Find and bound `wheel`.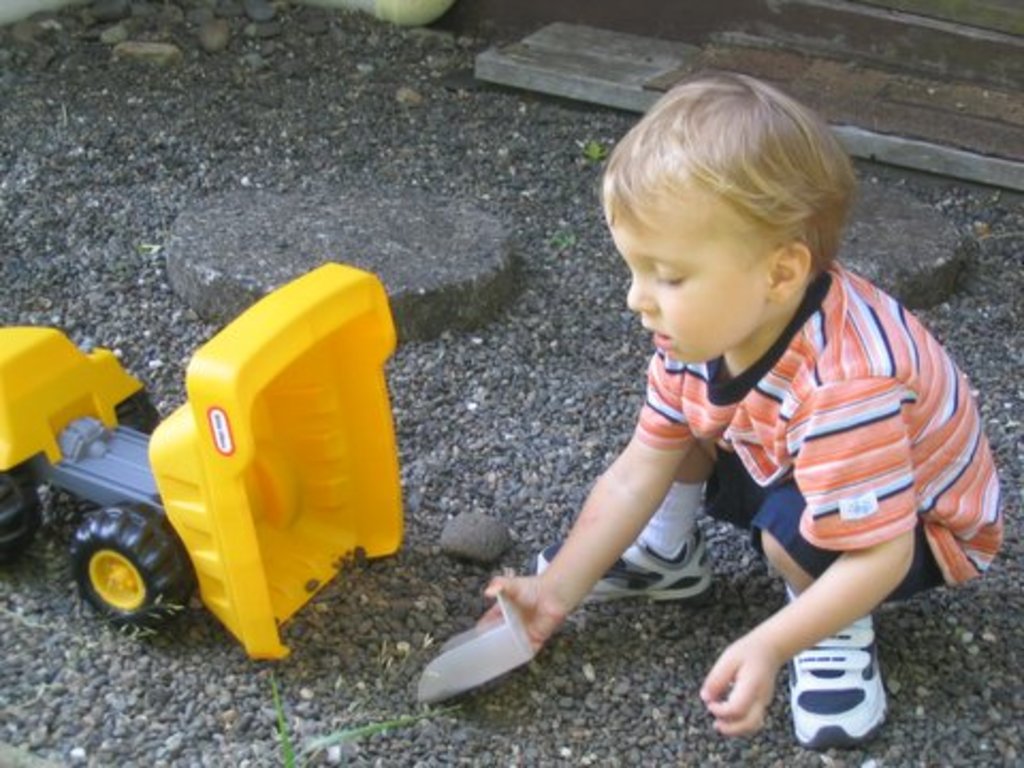
Bound: left=49, top=503, right=162, bottom=634.
